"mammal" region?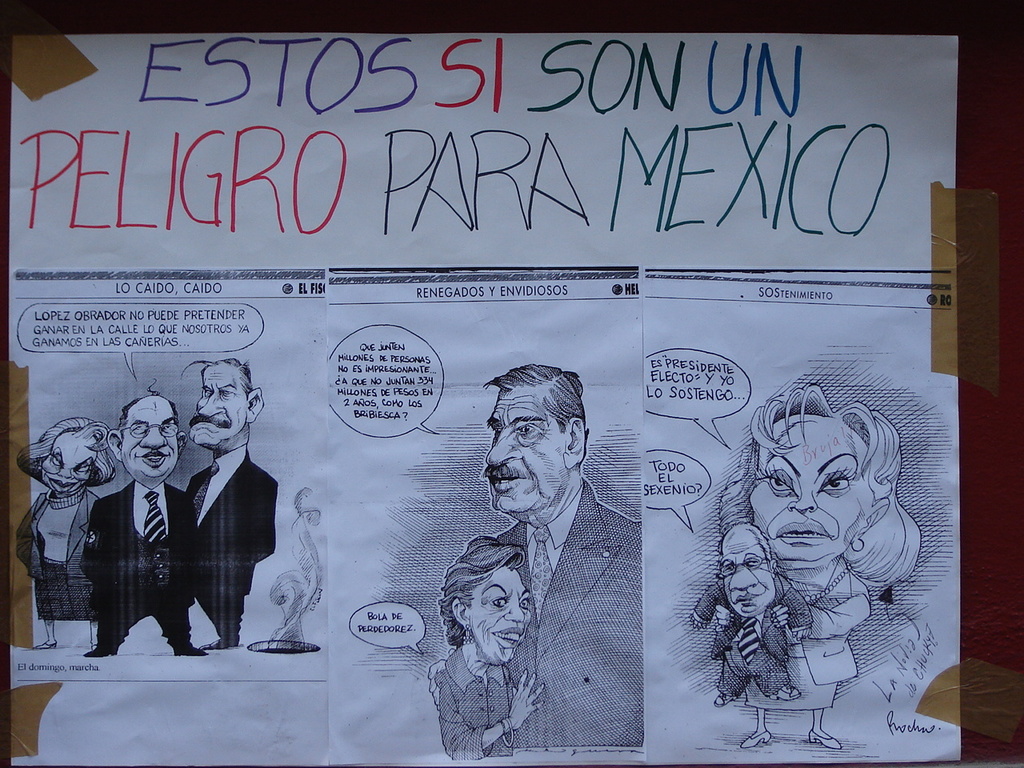
select_region(457, 363, 642, 746)
